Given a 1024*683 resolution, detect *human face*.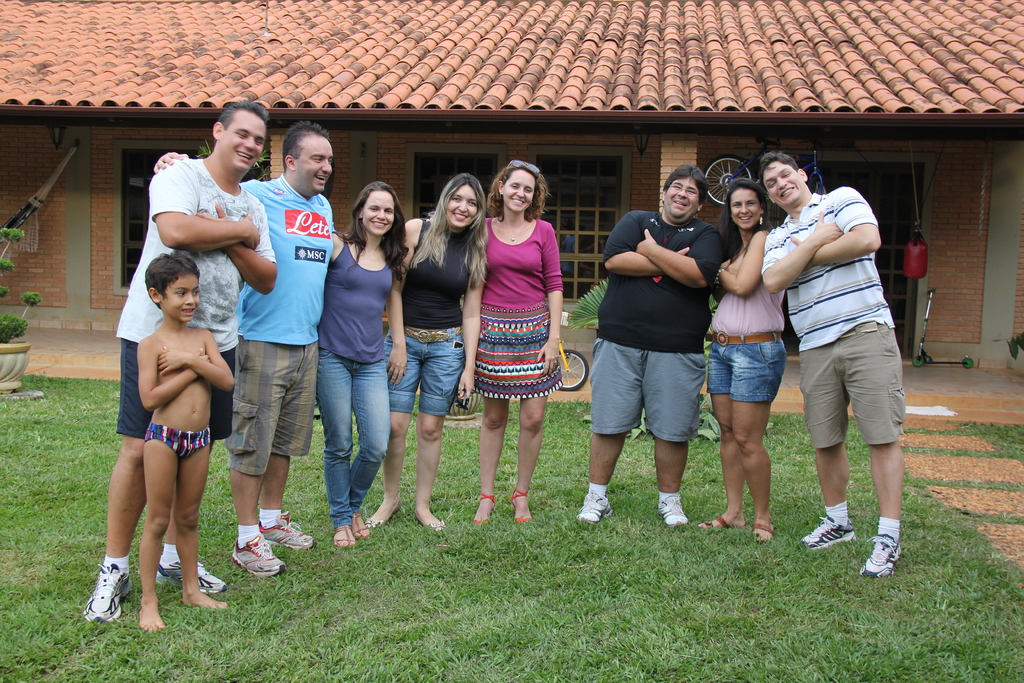
left=363, top=193, right=393, bottom=235.
